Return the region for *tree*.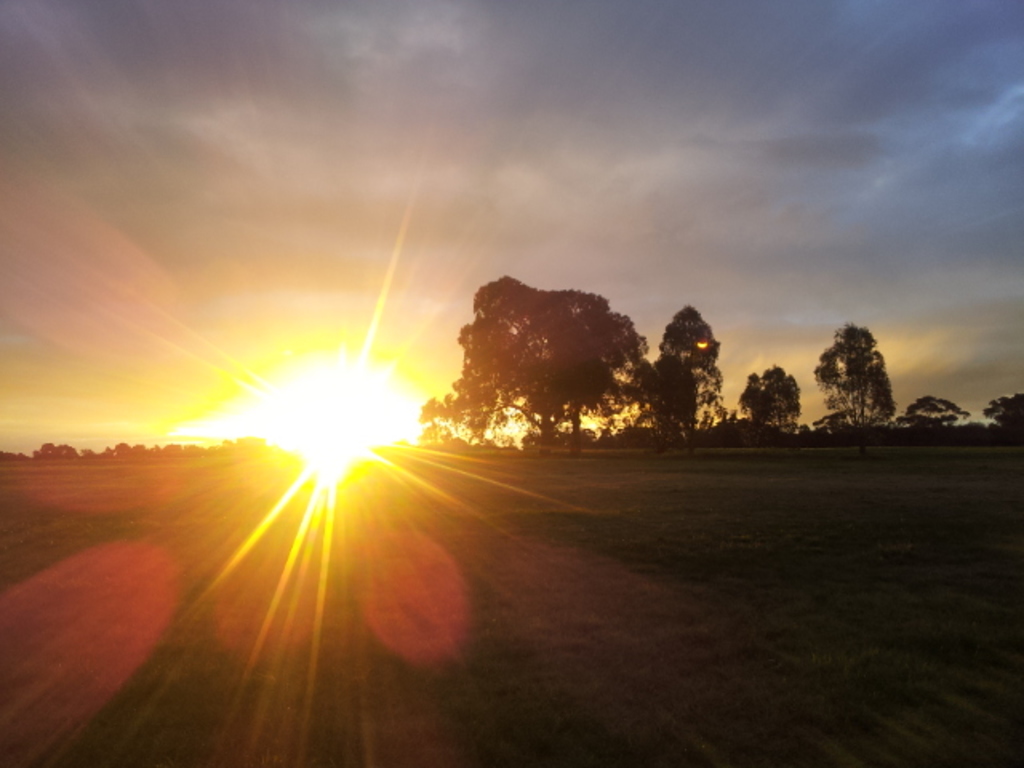
crop(982, 390, 1022, 442).
